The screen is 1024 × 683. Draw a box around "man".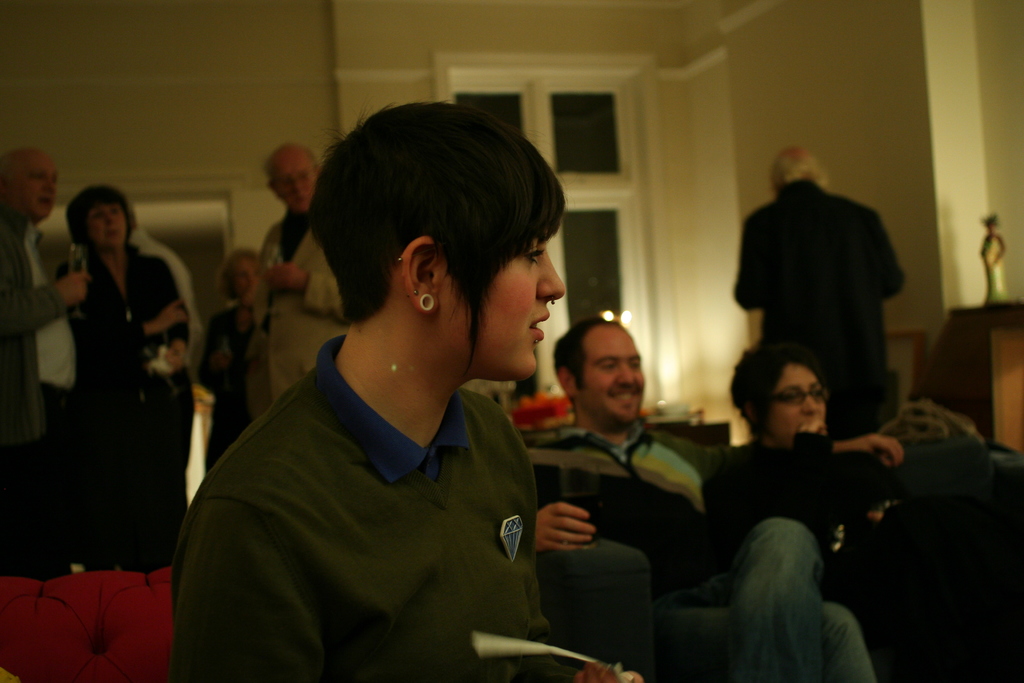
166, 92, 644, 682.
